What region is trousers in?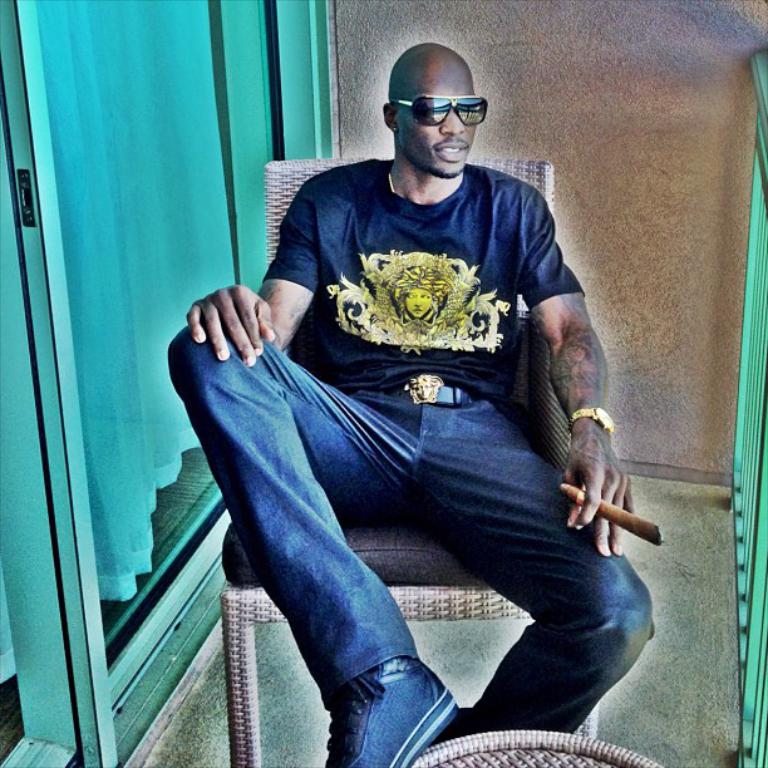
[187, 319, 602, 665].
